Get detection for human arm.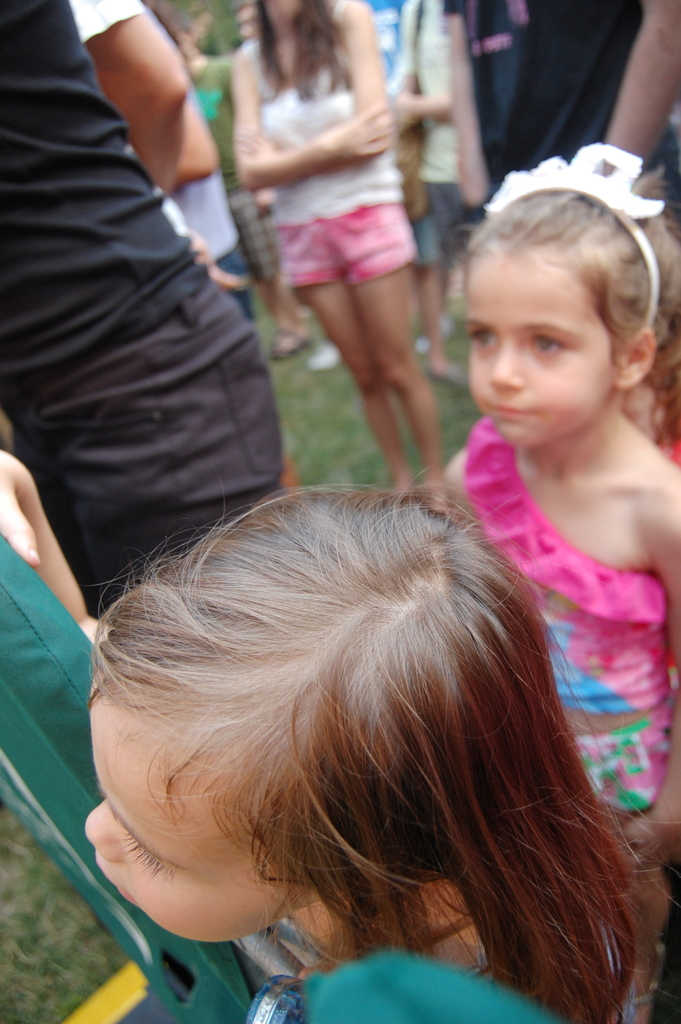
Detection: 113,0,279,216.
